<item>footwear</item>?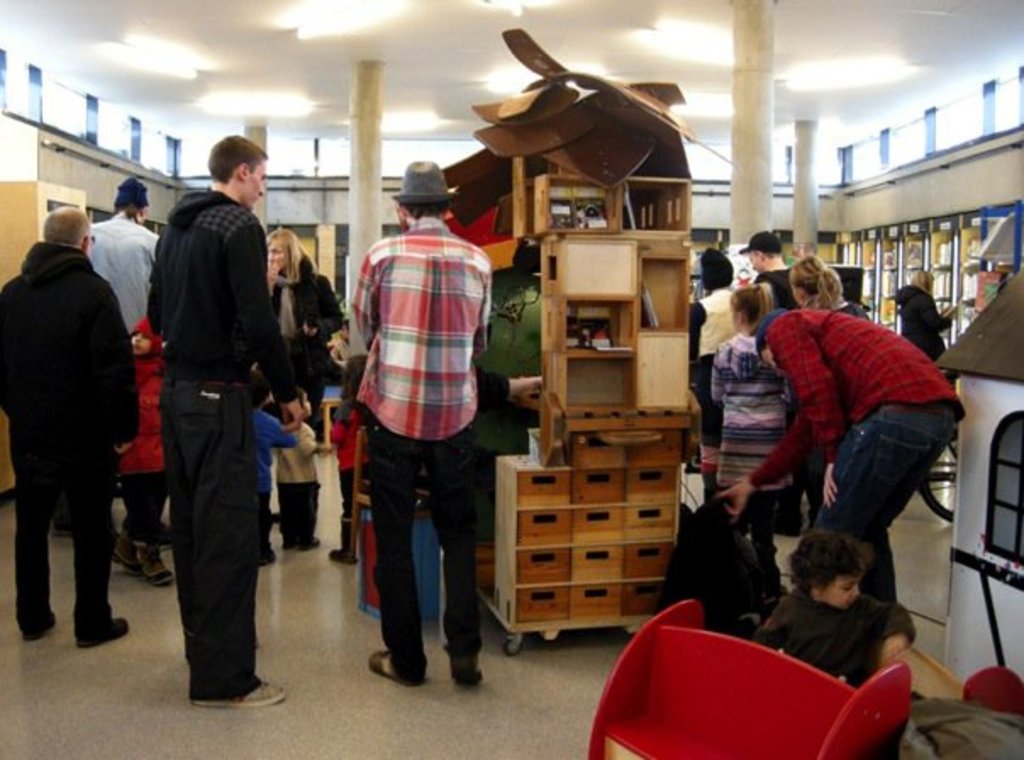
(253, 546, 275, 567)
